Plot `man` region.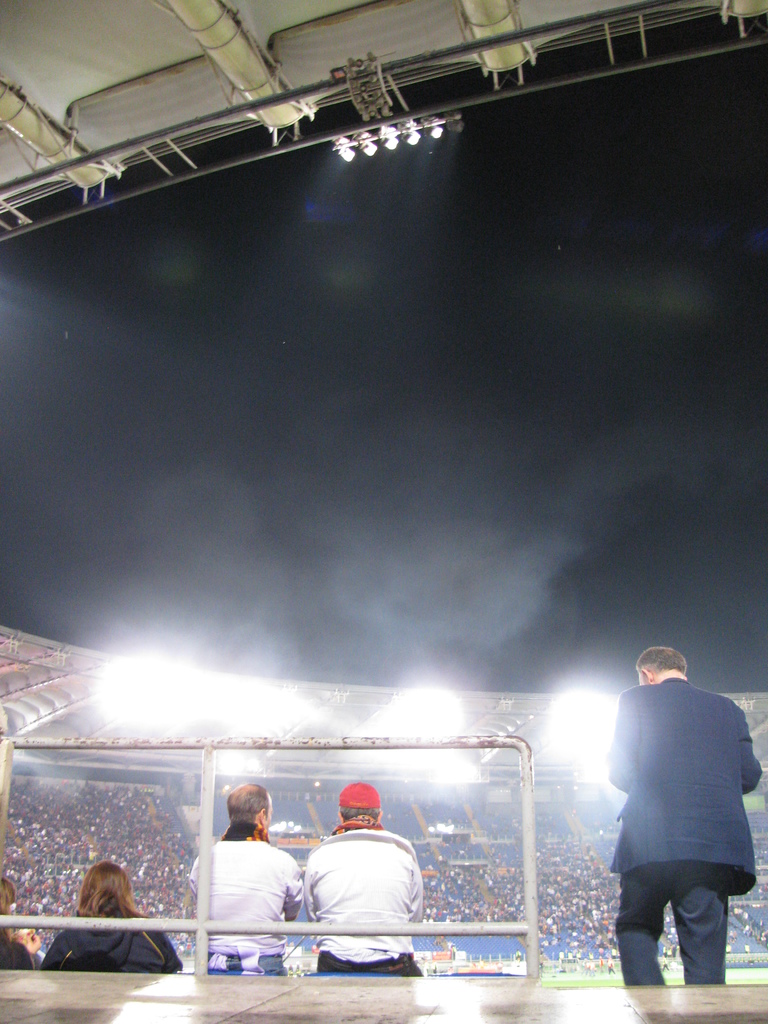
Plotted at locate(301, 777, 422, 973).
